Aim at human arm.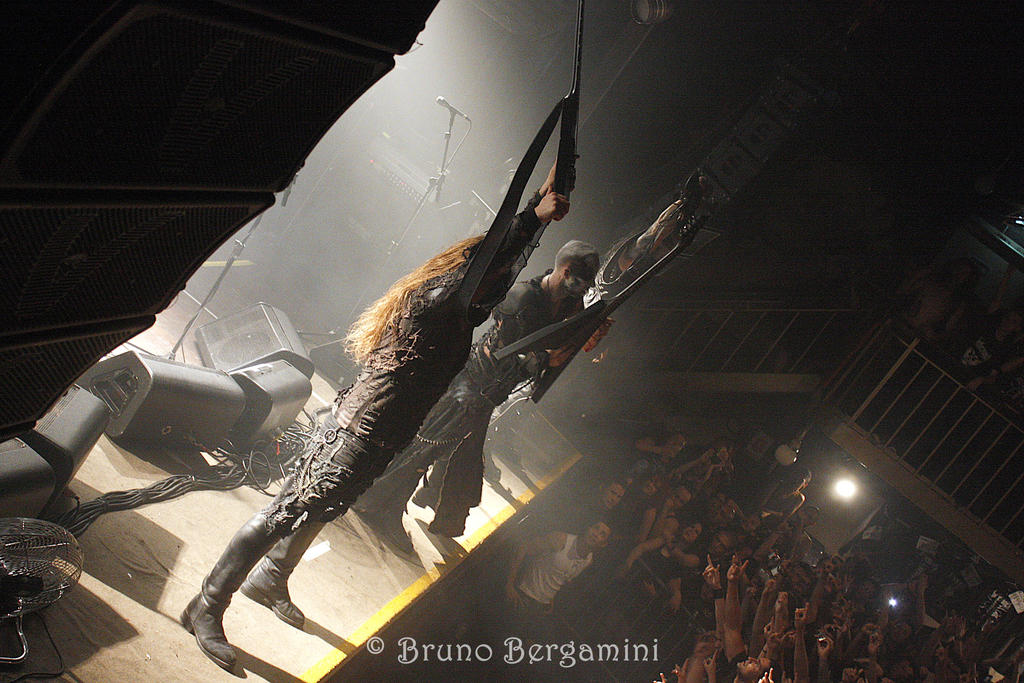
Aimed at x1=840, y1=573, x2=858, y2=598.
